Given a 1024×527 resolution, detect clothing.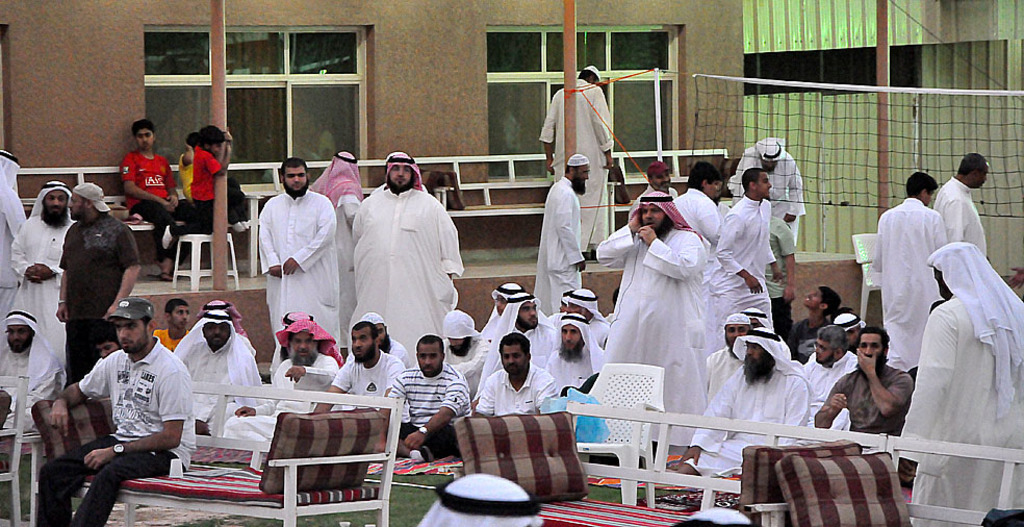
(321,186,369,359).
